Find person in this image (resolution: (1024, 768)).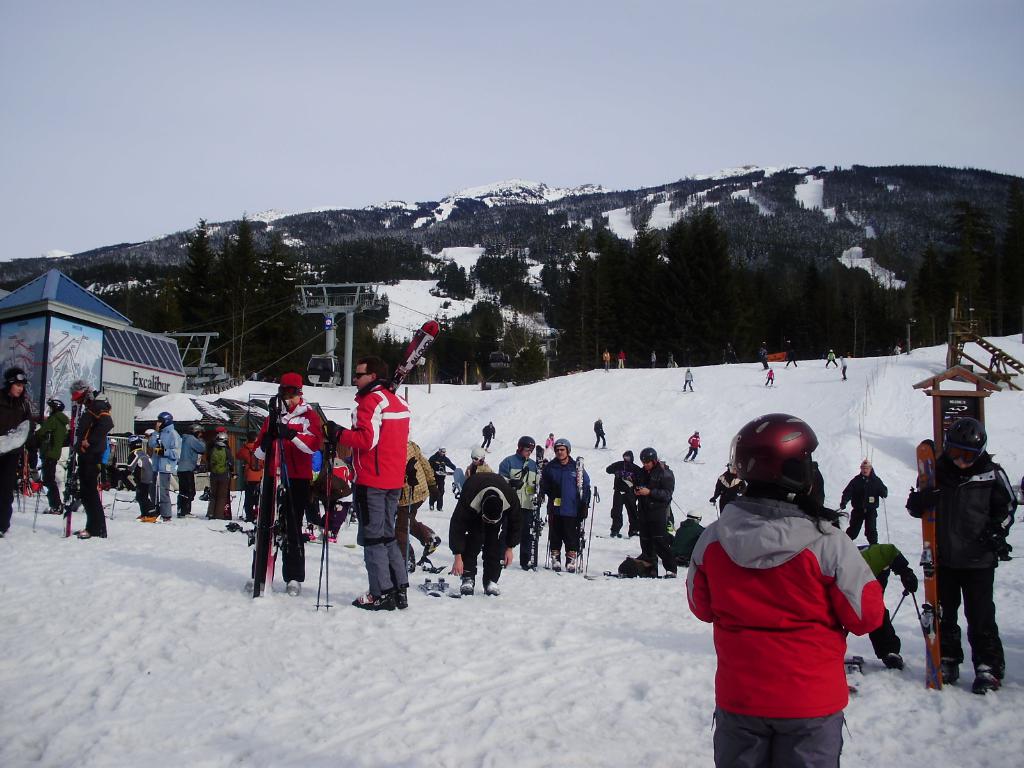
591 417 606 446.
